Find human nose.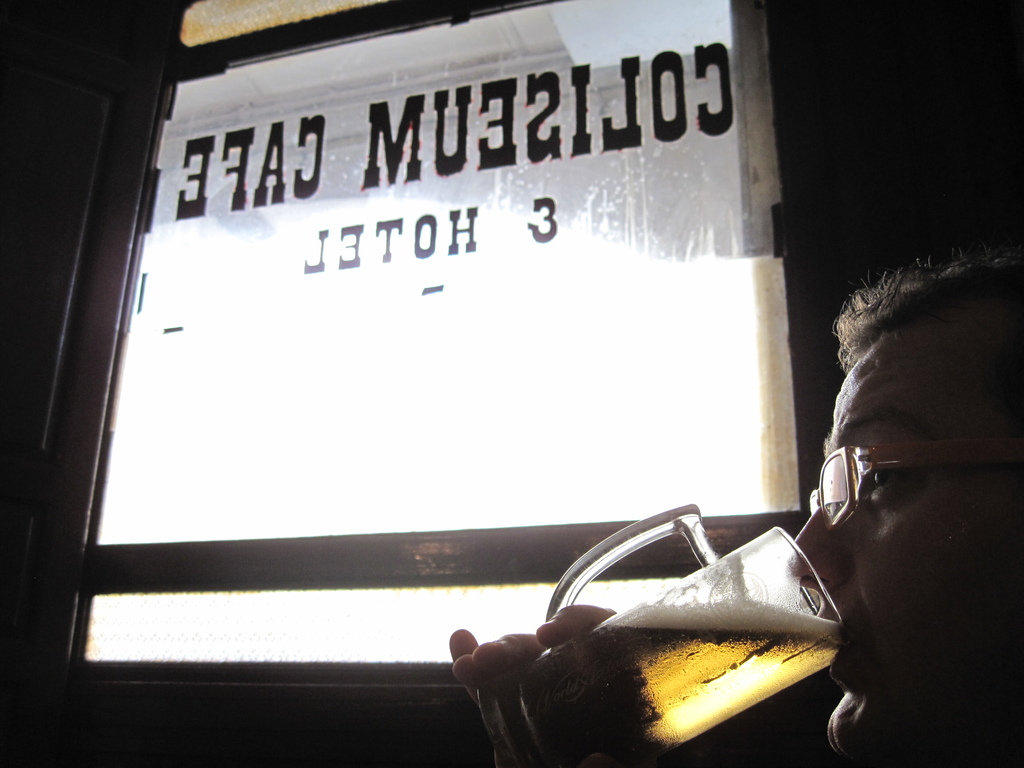
[x1=787, y1=506, x2=847, y2=595].
